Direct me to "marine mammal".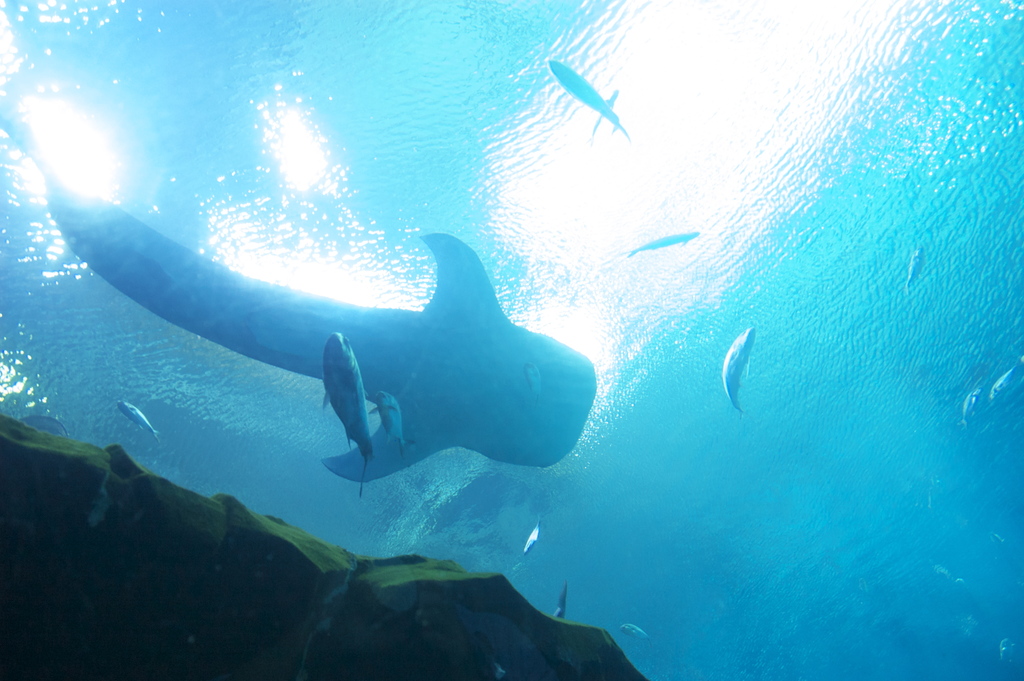
Direction: (left=908, top=239, right=927, bottom=293).
